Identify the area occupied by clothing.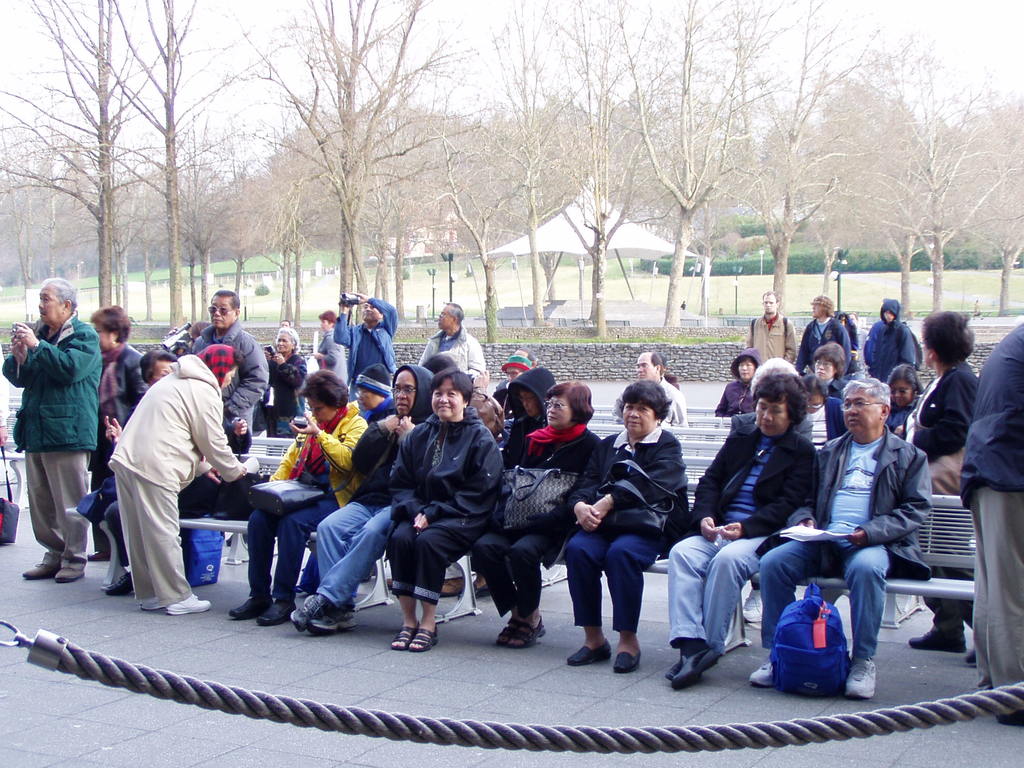
Area: {"x1": 799, "y1": 394, "x2": 846, "y2": 445}.
